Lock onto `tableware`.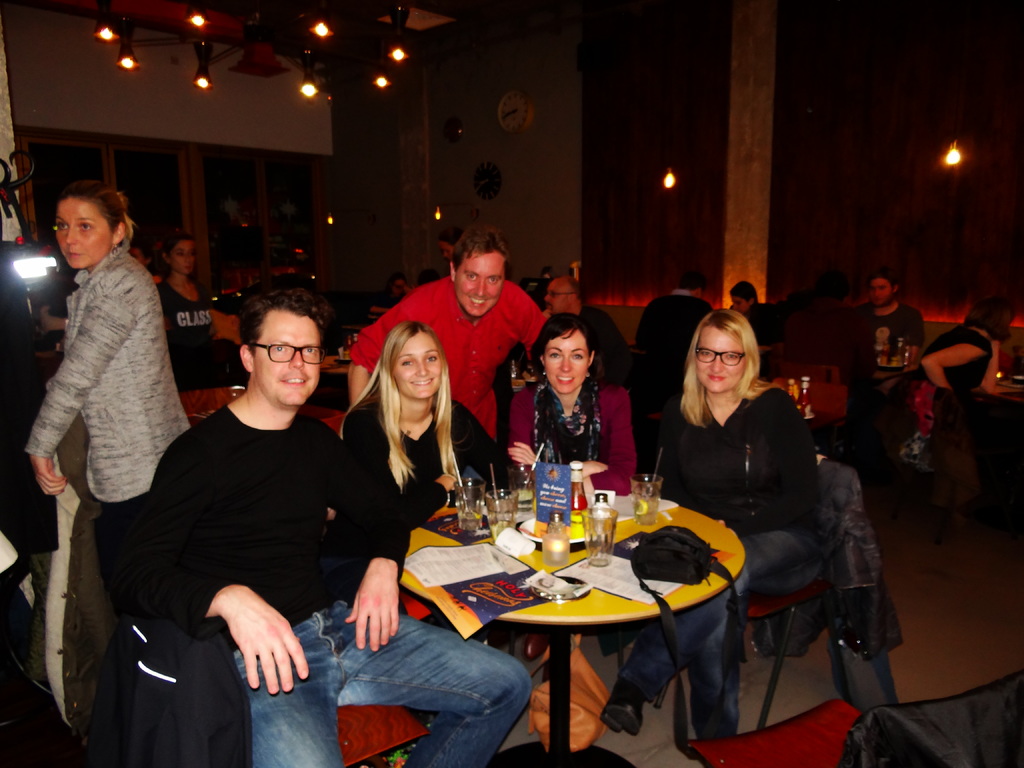
Locked: locate(586, 502, 619, 567).
